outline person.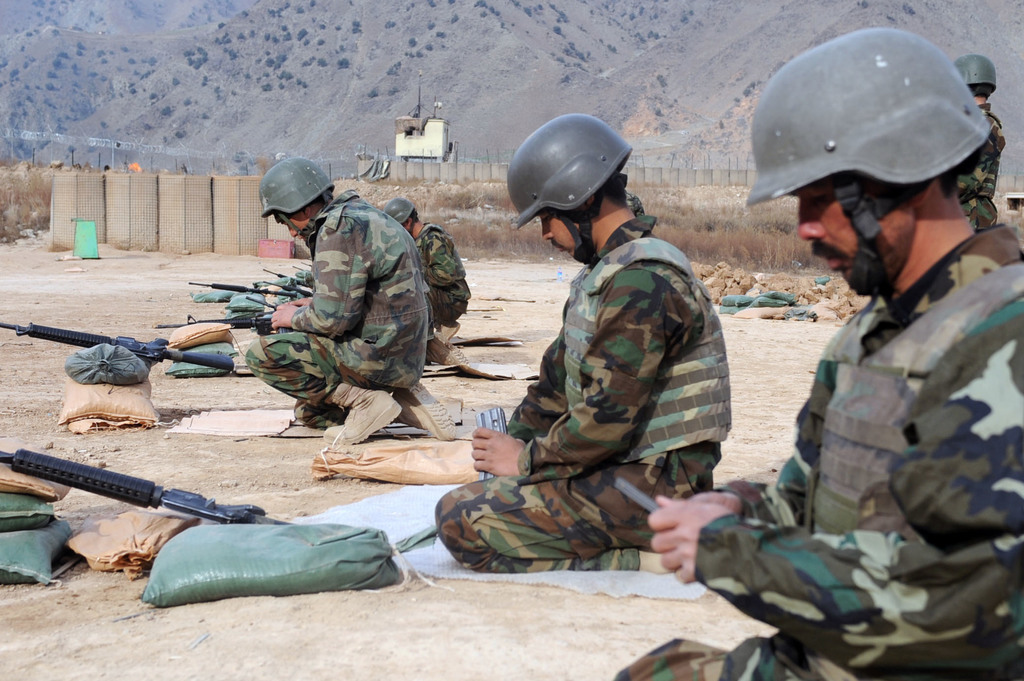
Outline: {"left": 433, "top": 105, "right": 733, "bottom": 576}.
